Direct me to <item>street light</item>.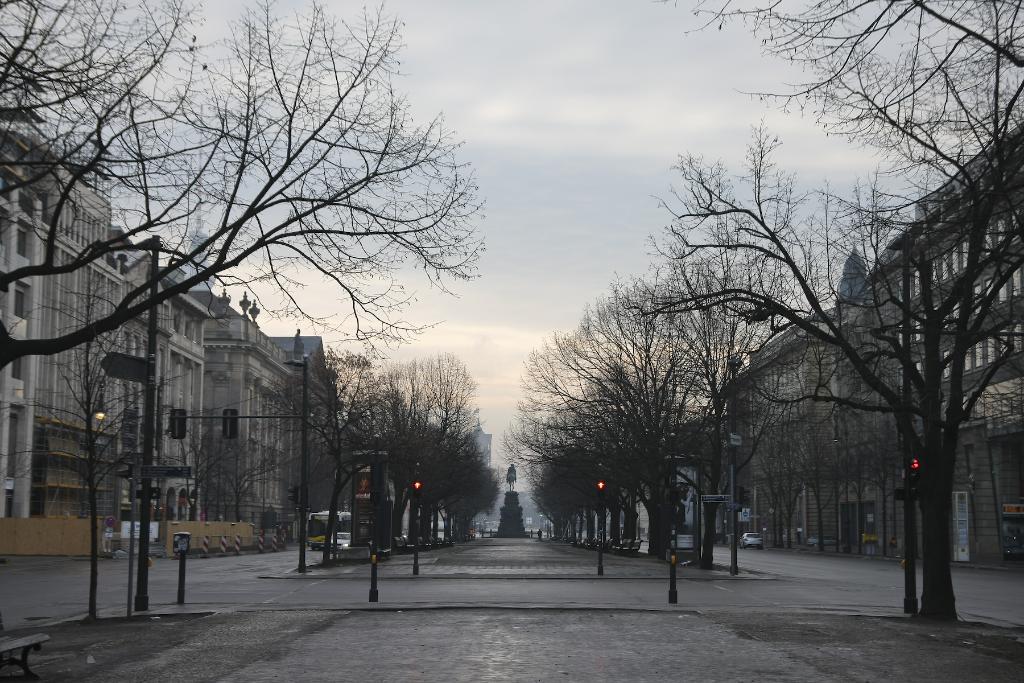
Direction: (x1=106, y1=226, x2=162, y2=611).
